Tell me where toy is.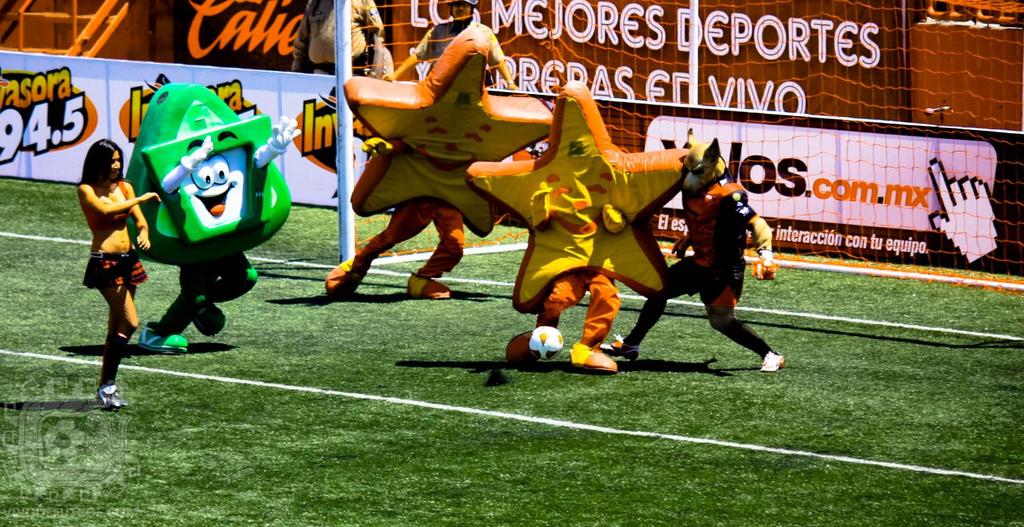
toy is at locate(340, 26, 557, 243).
